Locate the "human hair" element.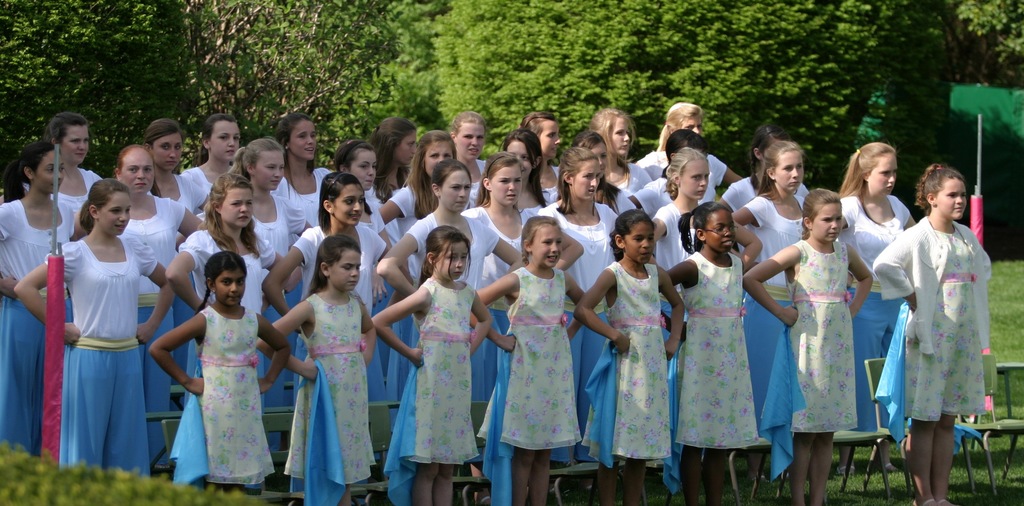
Element bbox: 521,216,561,268.
